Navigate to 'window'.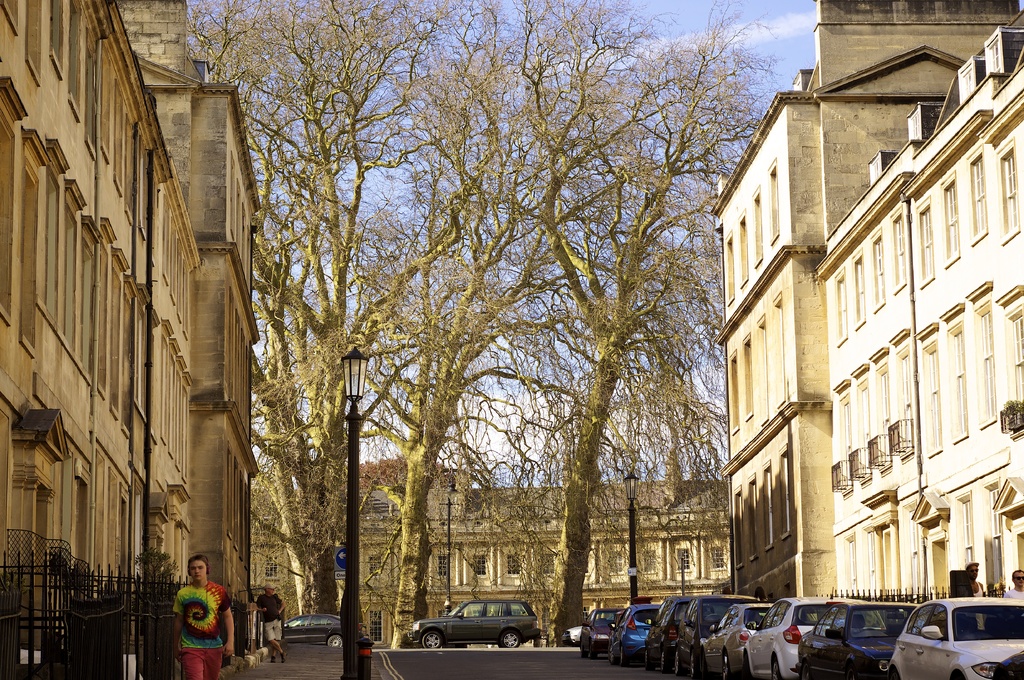
Navigation target: <region>914, 324, 945, 457</region>.
